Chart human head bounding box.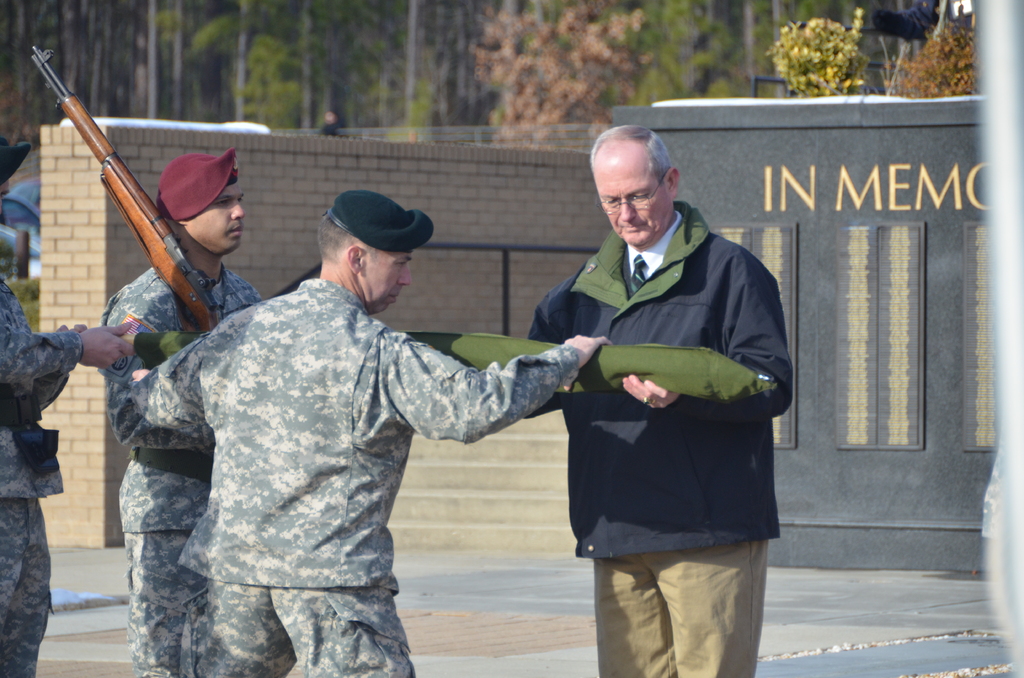
Charted: (149,144,239,259).
